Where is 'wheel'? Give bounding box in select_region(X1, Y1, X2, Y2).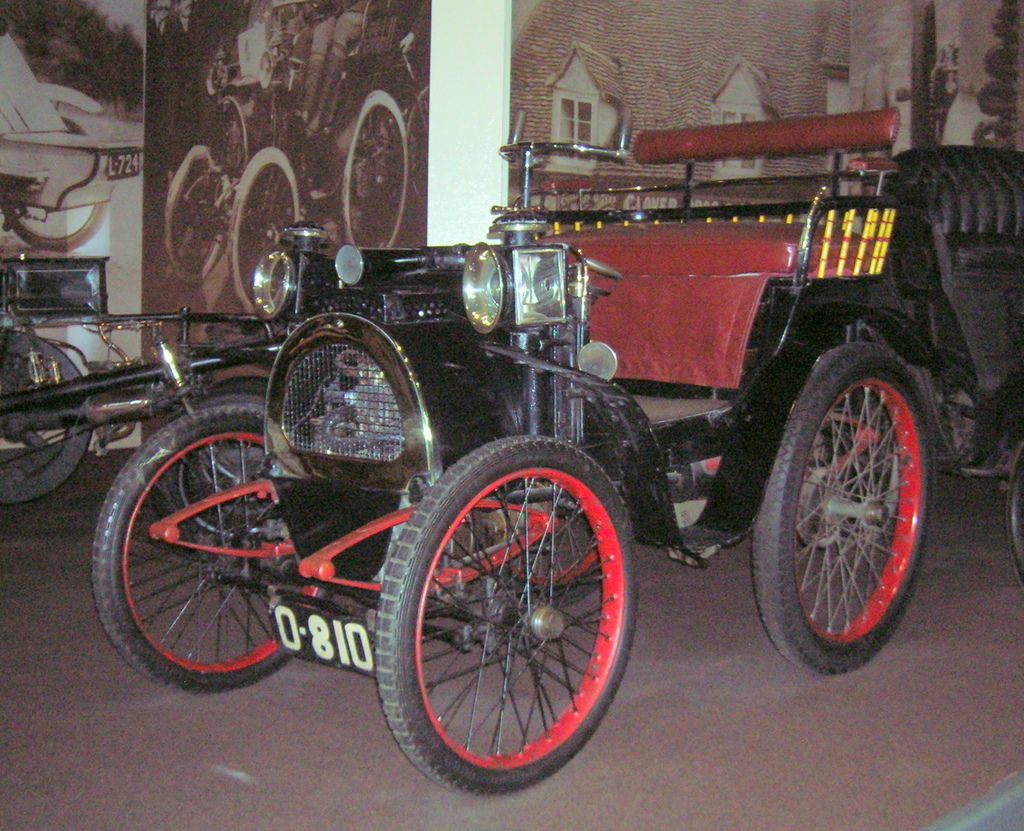
select_region(755, 338, 942, 681).
